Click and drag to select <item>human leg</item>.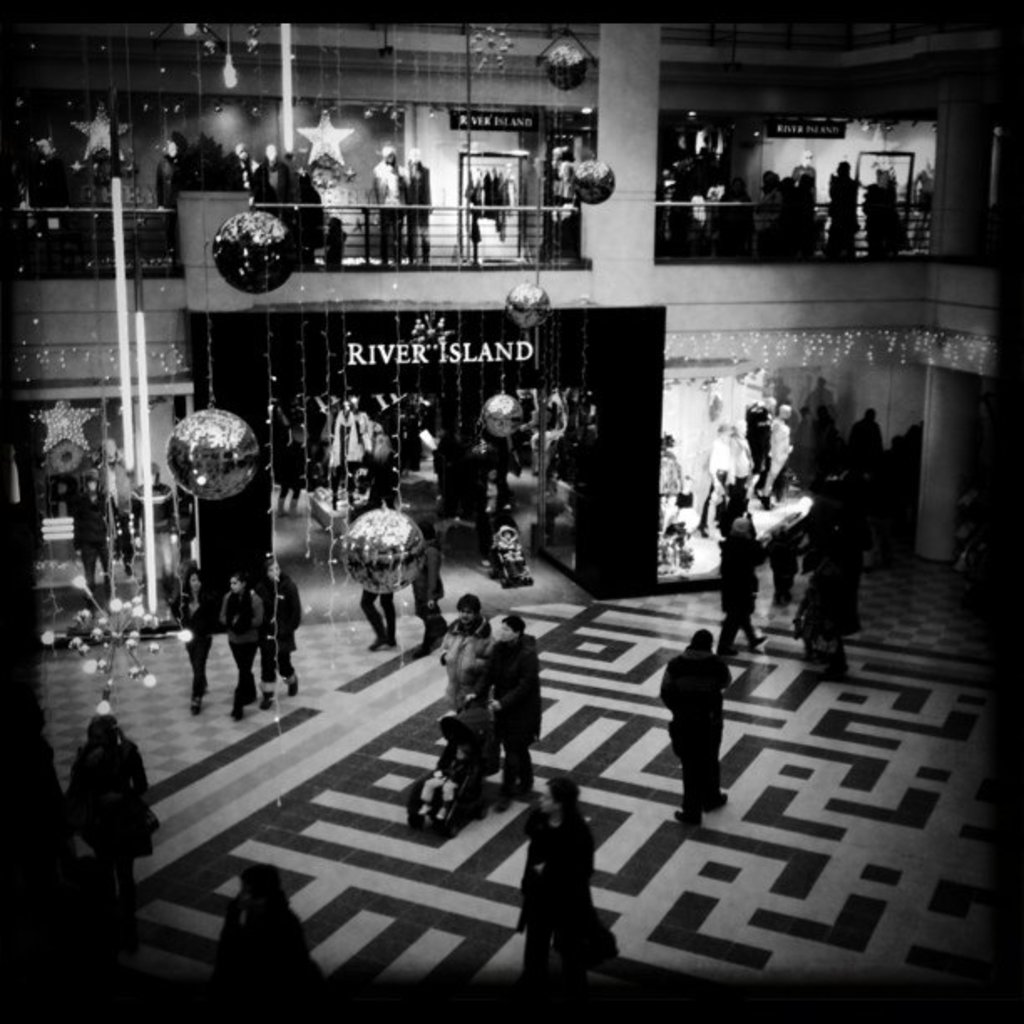
Selection: box=[671, 746, 731, 818].
